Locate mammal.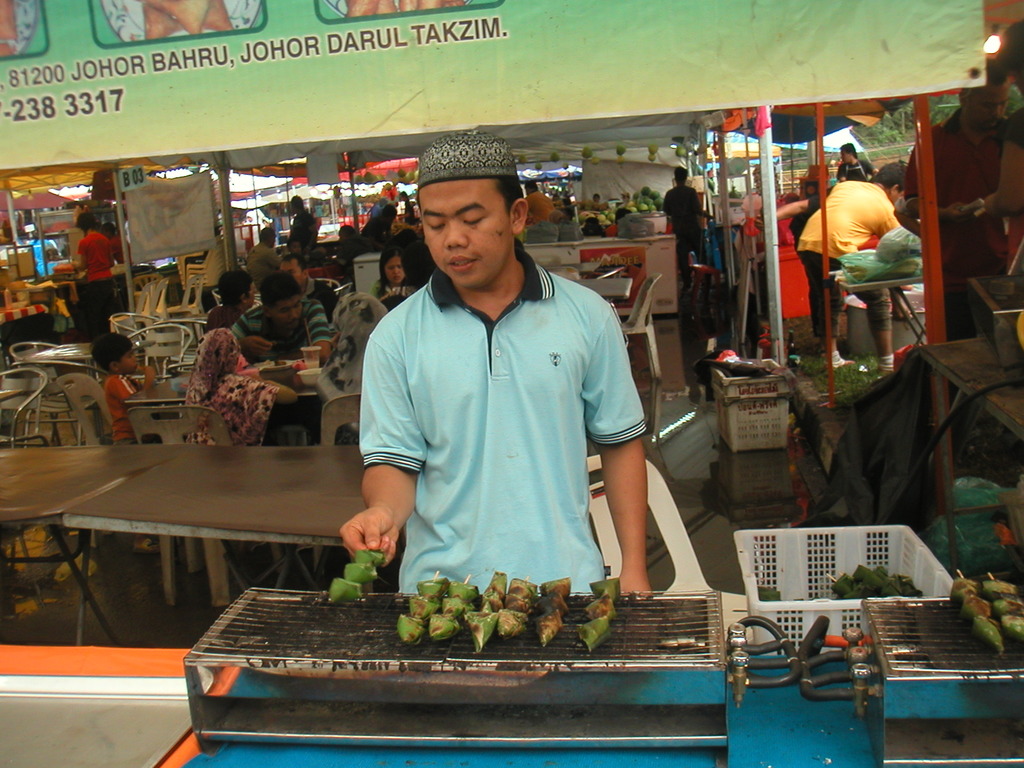
Bounding box: [left=659, top=165, right=715, bottom=283].
